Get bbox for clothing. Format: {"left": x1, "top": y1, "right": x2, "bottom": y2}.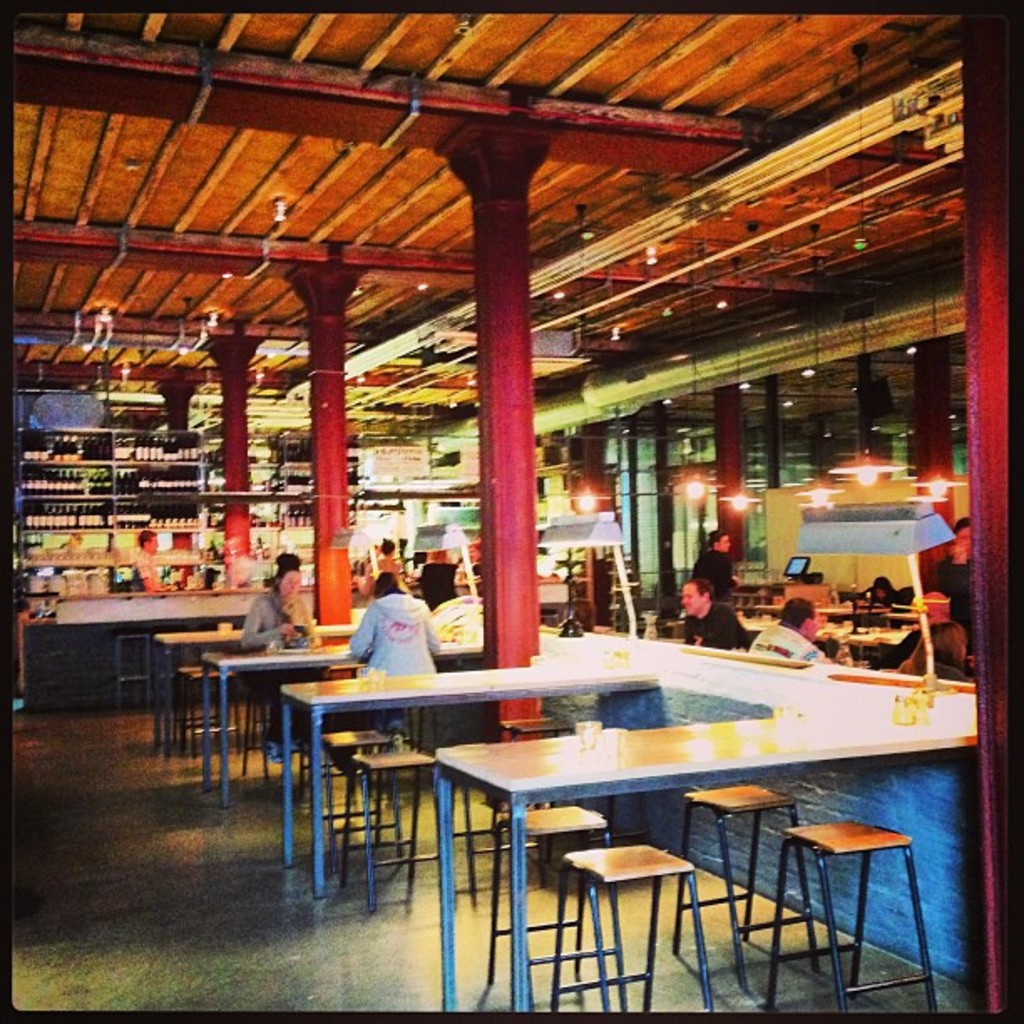
{"left": 740, "top": 624, "right": 820, "bottom": 663}.
